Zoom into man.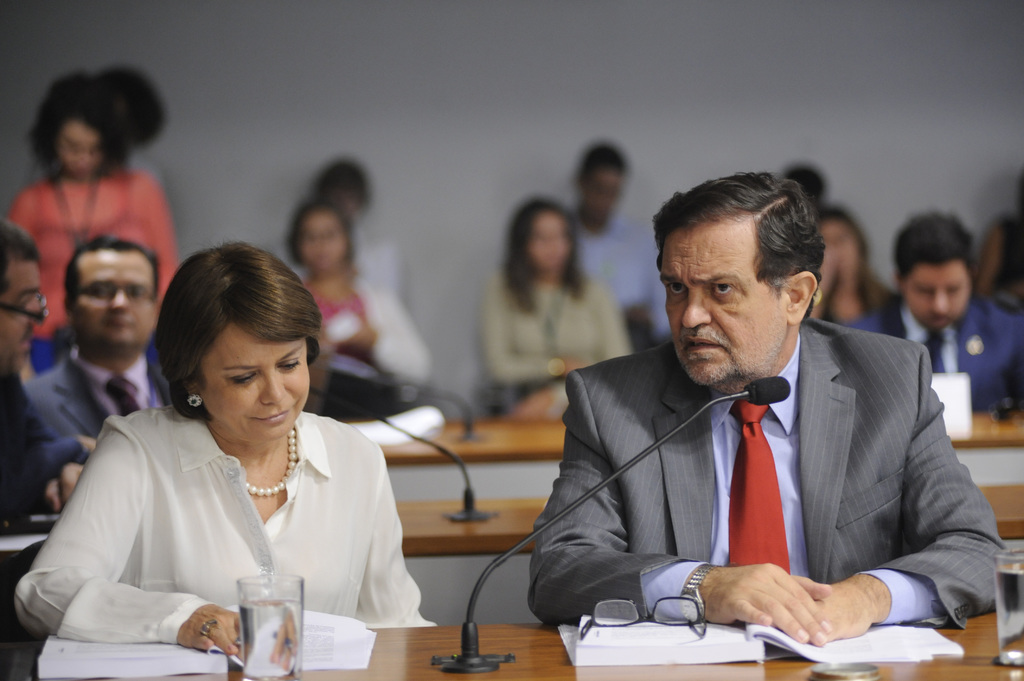
Zoom target: x1=844, y1=213, x2=1023, y2=413.
